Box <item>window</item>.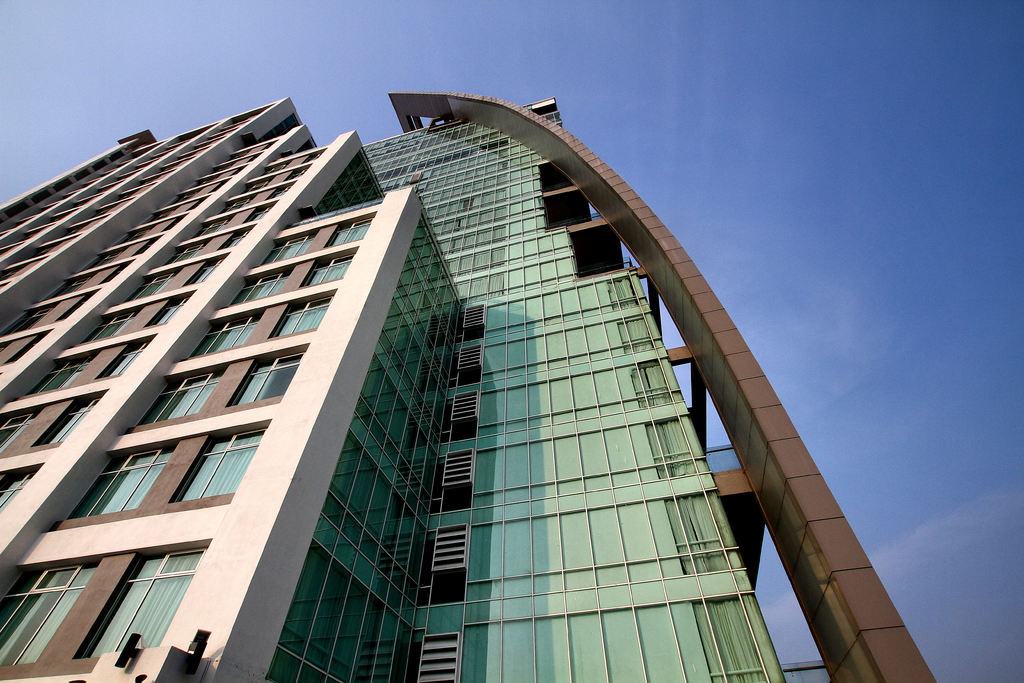
44:259:133:296.
